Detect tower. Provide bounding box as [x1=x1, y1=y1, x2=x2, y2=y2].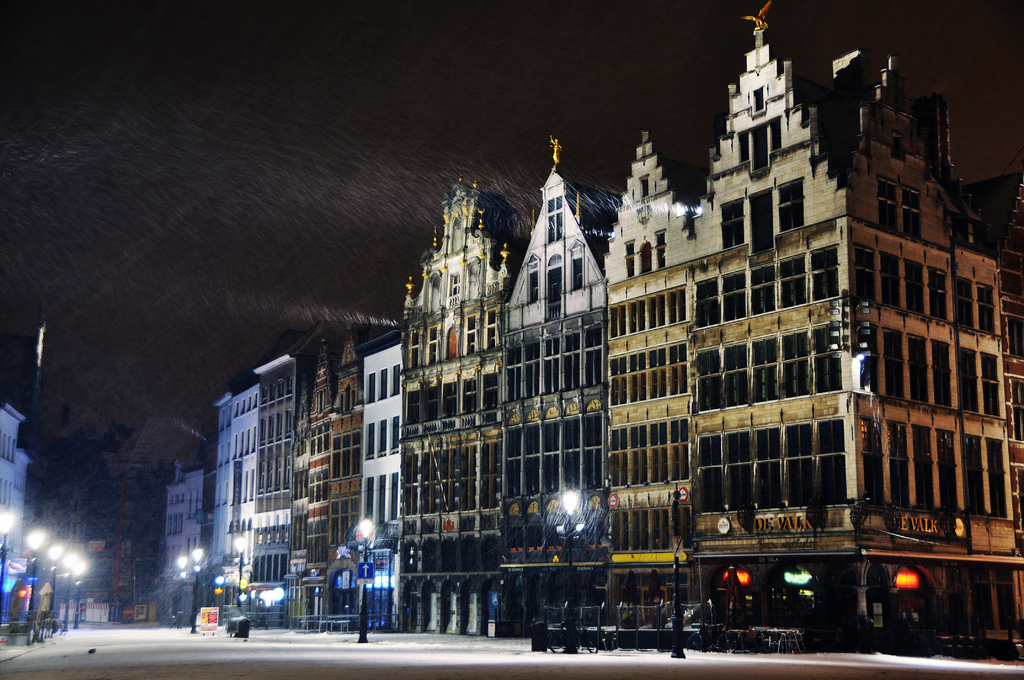
[x1=372, y1=0, x2=1023, y2=659].
